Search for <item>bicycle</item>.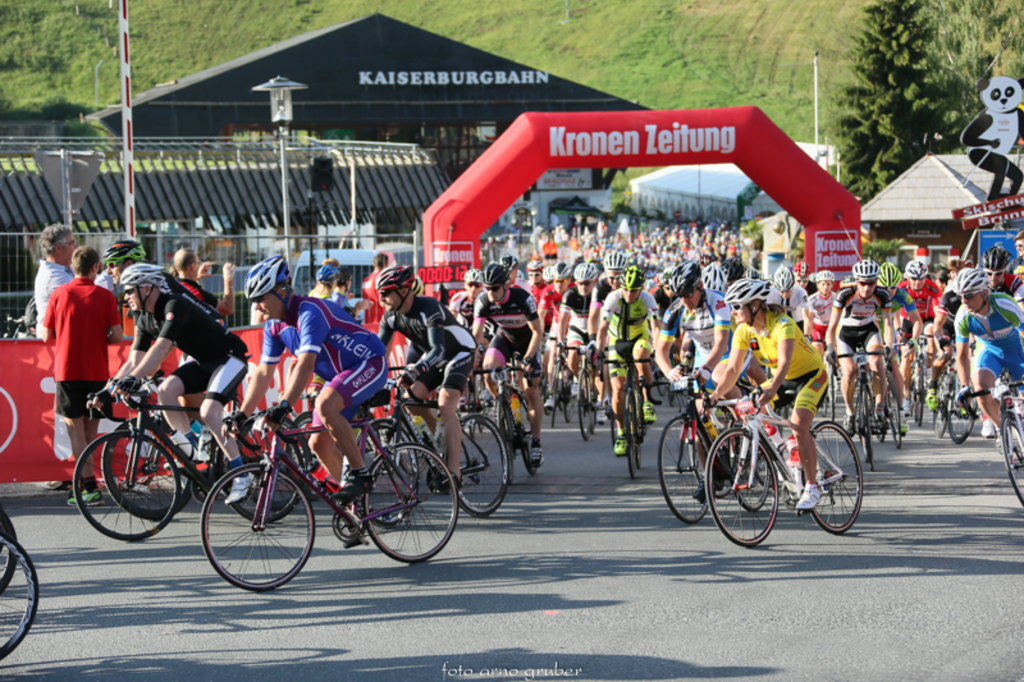
Found at rect(544, 334, 582, 435).
